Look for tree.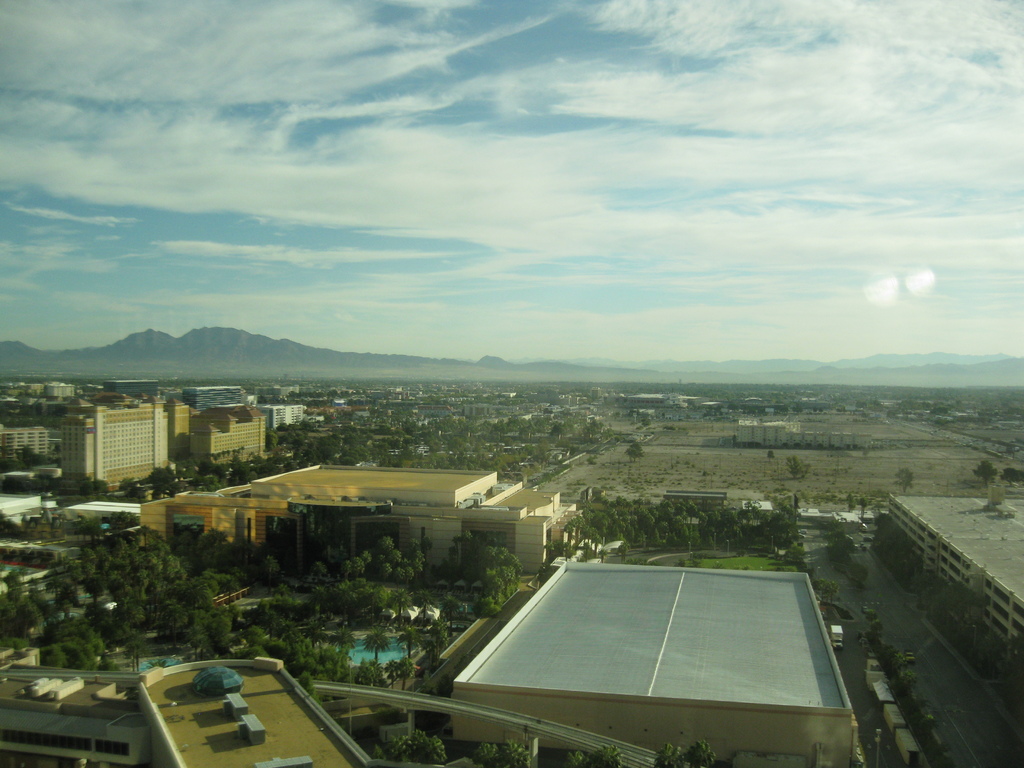
Found: l=739, t=404, r=751, b=415.
